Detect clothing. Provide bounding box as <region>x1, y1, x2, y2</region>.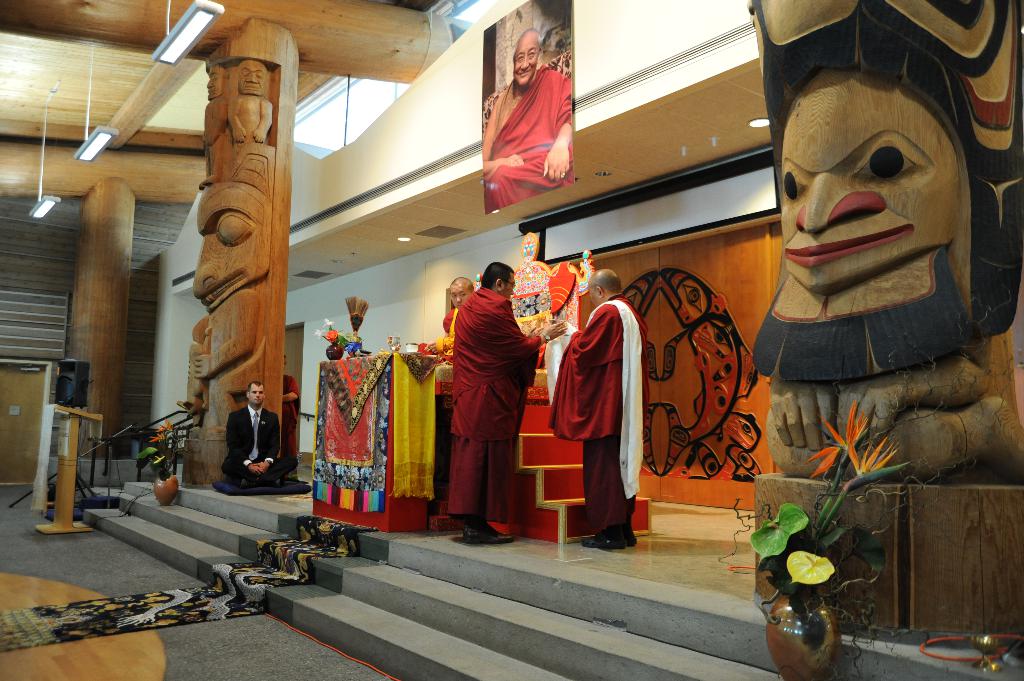
<region>550, 293, 644, 536</region>.
